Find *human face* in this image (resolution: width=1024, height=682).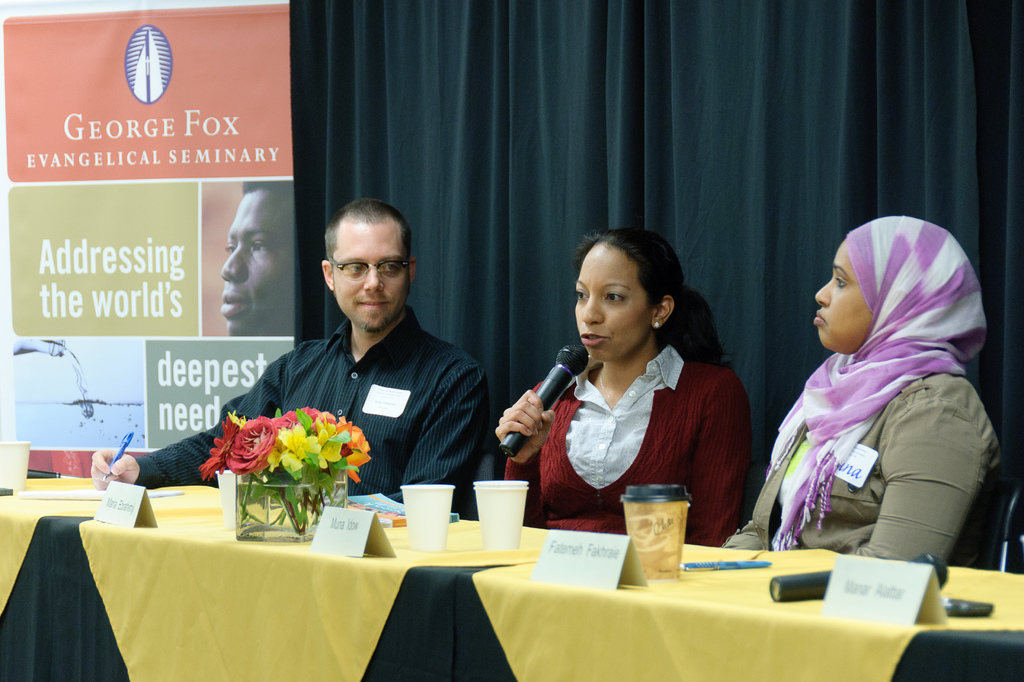
811, 238, 866, 355.
